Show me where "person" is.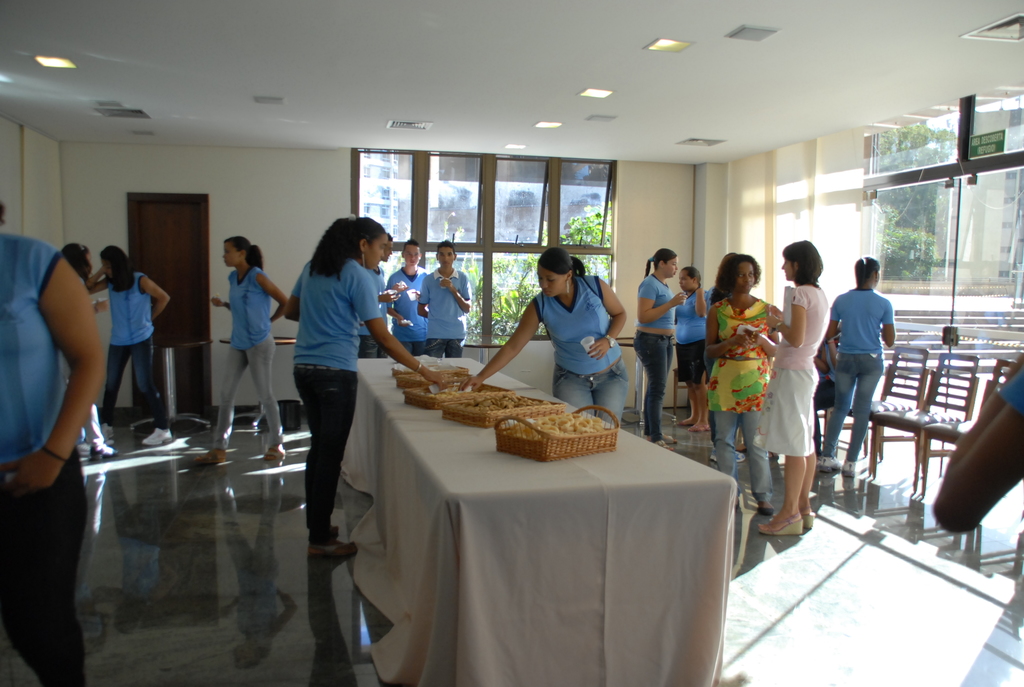
"person" is at (933,358,1023,533).
